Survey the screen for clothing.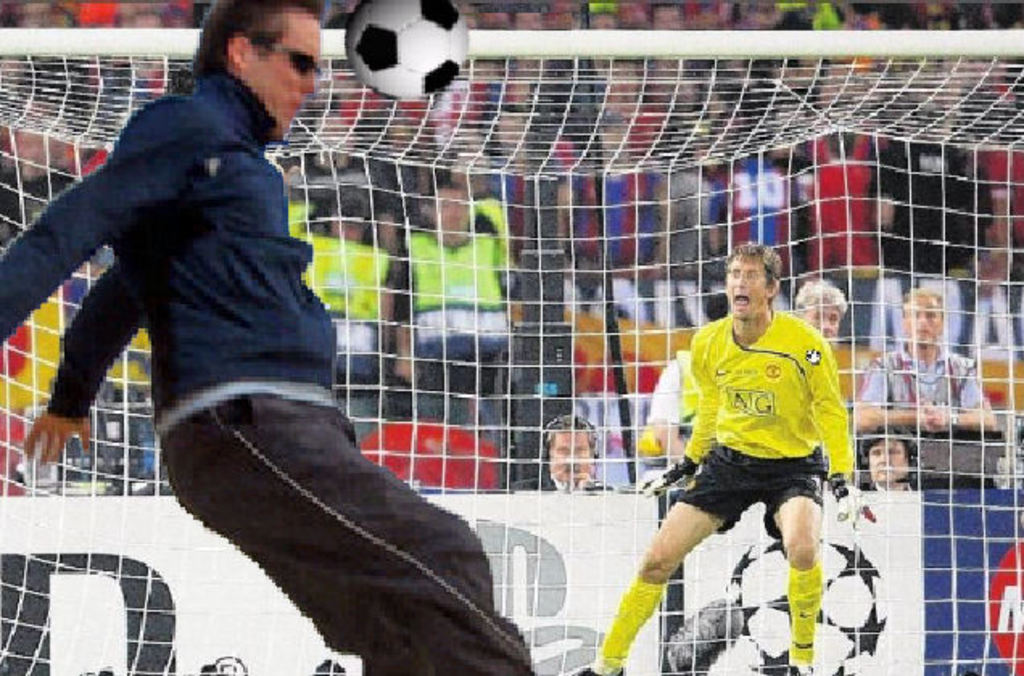
Survey found: [299,232,390,398].
